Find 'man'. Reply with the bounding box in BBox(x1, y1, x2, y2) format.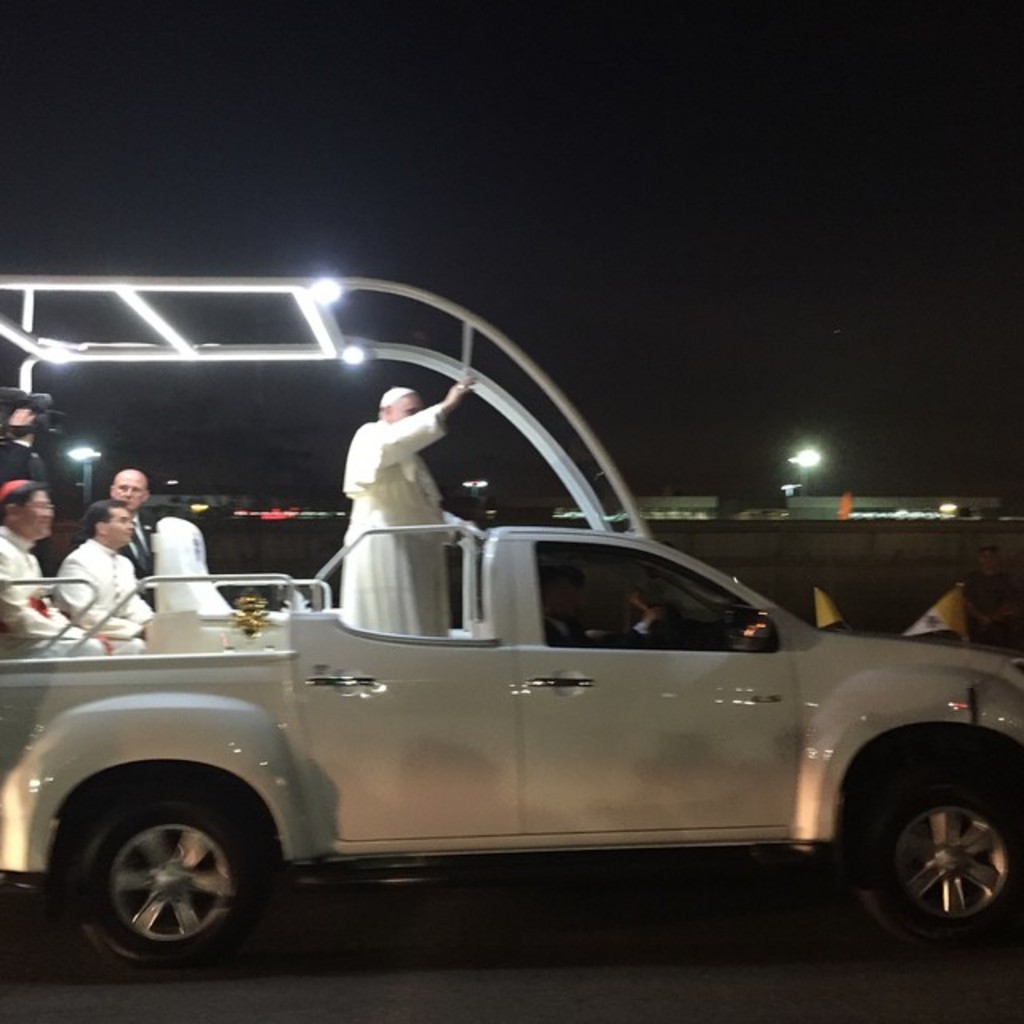
BBox(0, 478, 110, 661).
